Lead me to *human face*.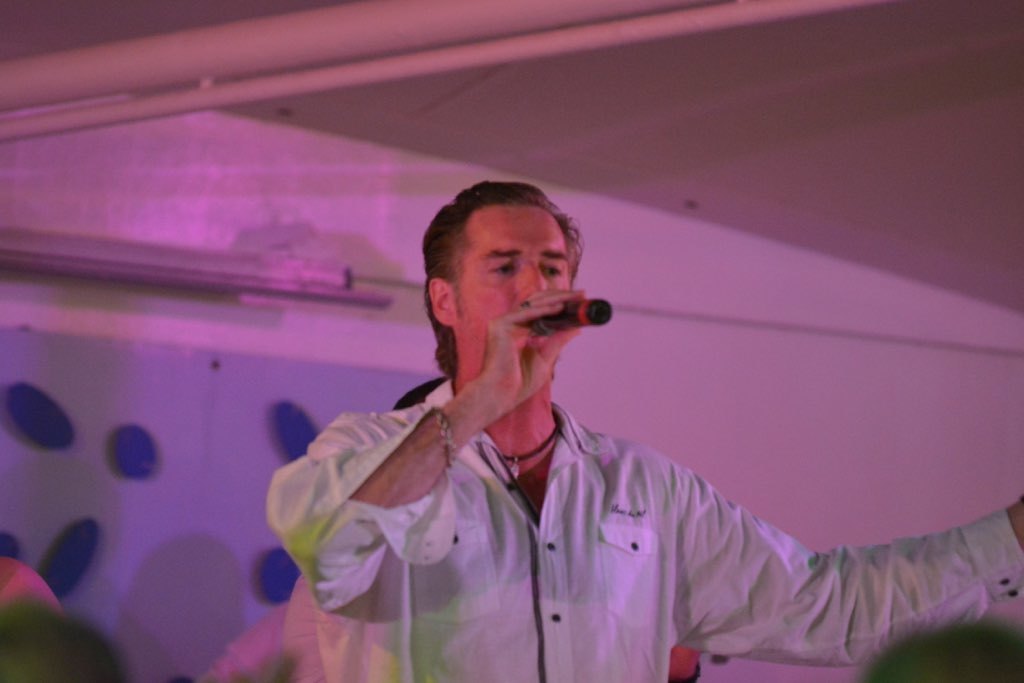
Lead to region(460, 197, 572, 361).
